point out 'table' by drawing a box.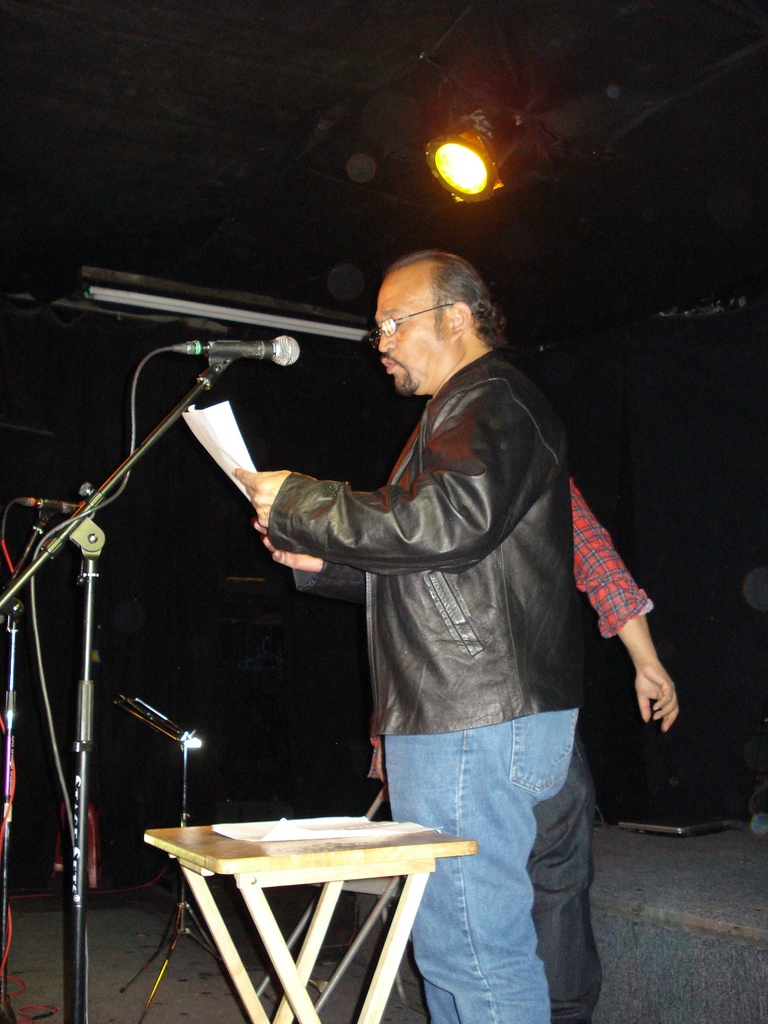
[left=154, top=785, right=443, bottom=1011].
